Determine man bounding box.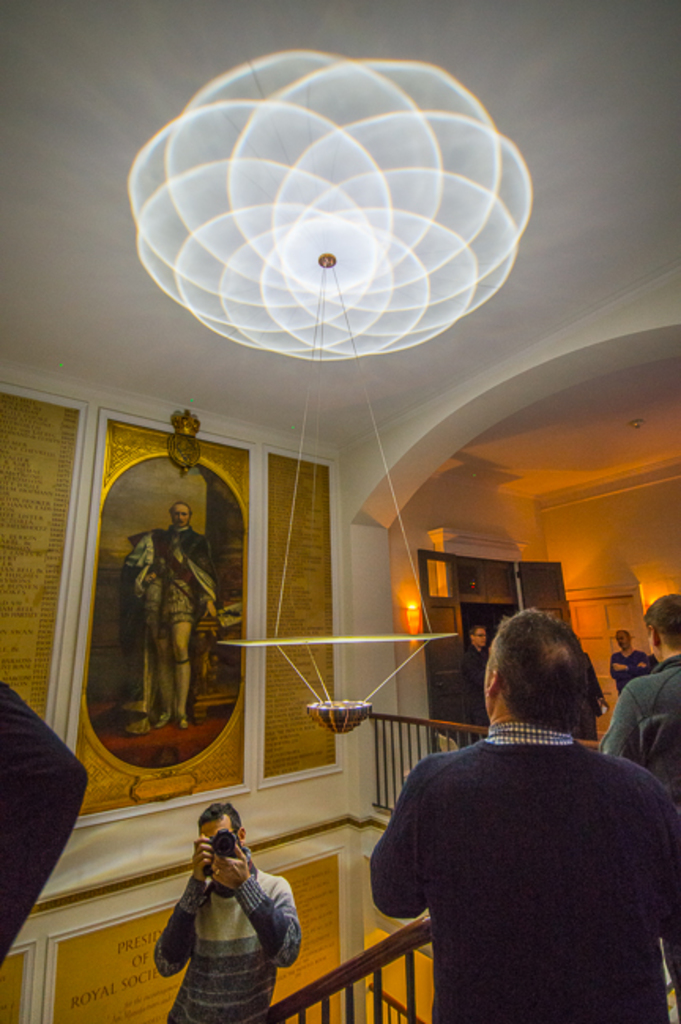
Determined: {"x1": 460, "y1": 619, "x2": 489, "y2": 737}.
